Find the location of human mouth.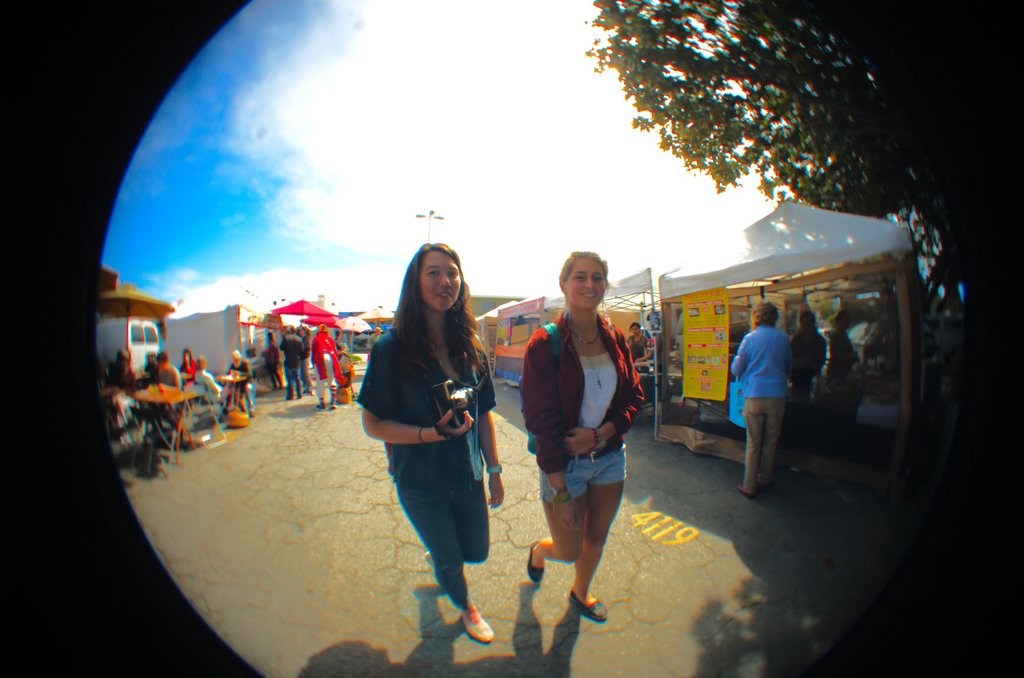
Location: (left=581, top=290, right=601, bottom=302).
